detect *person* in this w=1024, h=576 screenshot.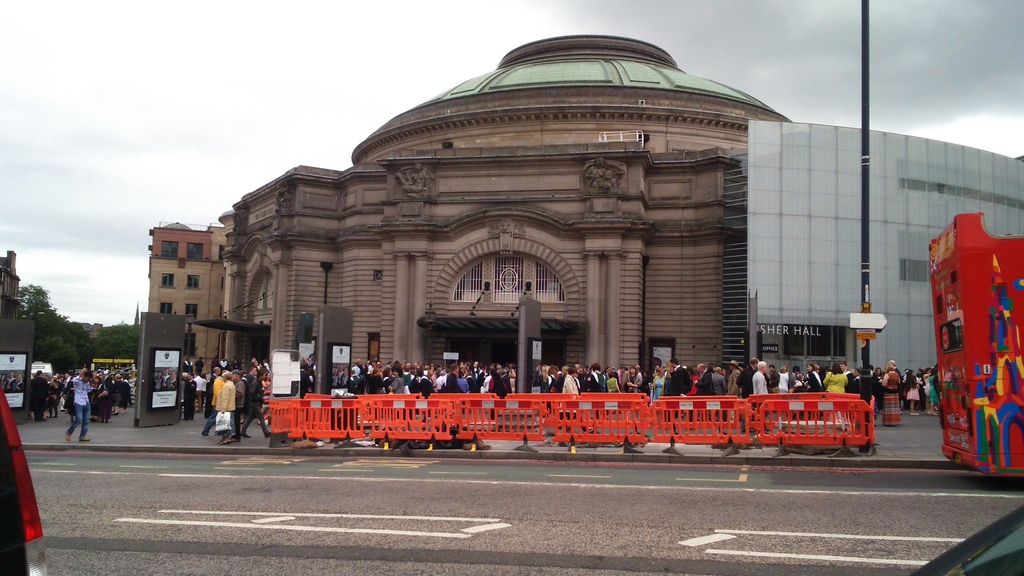
Detection: {"left": 29, "top": 370, "right": 47, "bottom": 425}.
